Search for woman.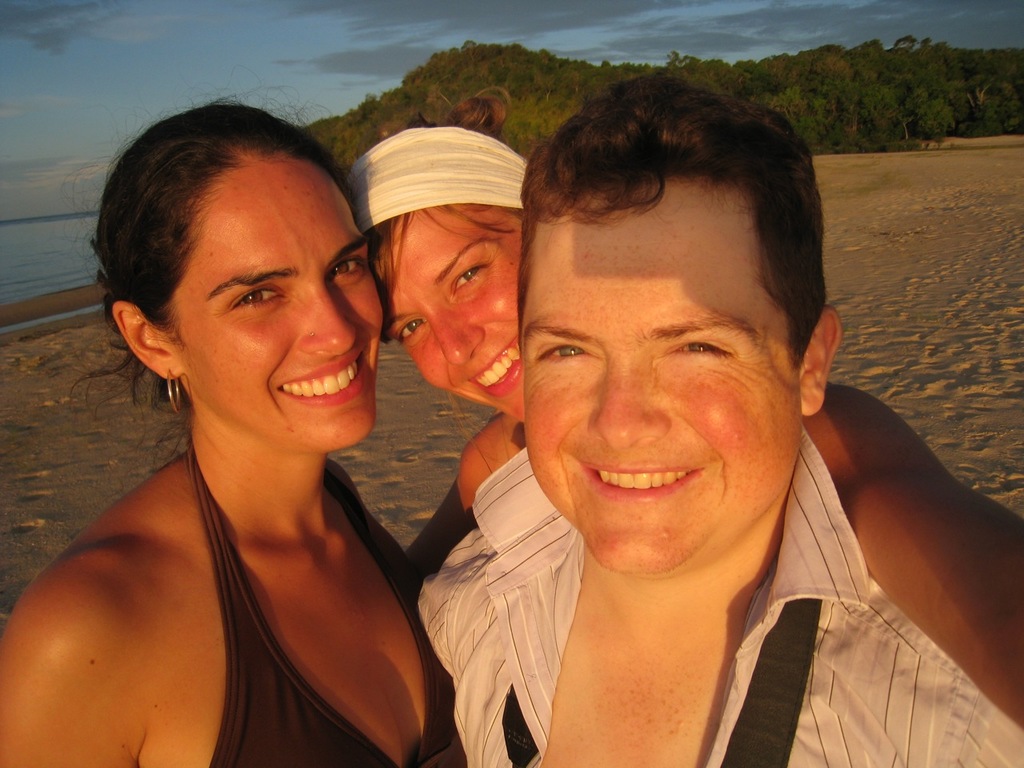
Found at <bbox>24, 98, 446, 767</bbox>.
